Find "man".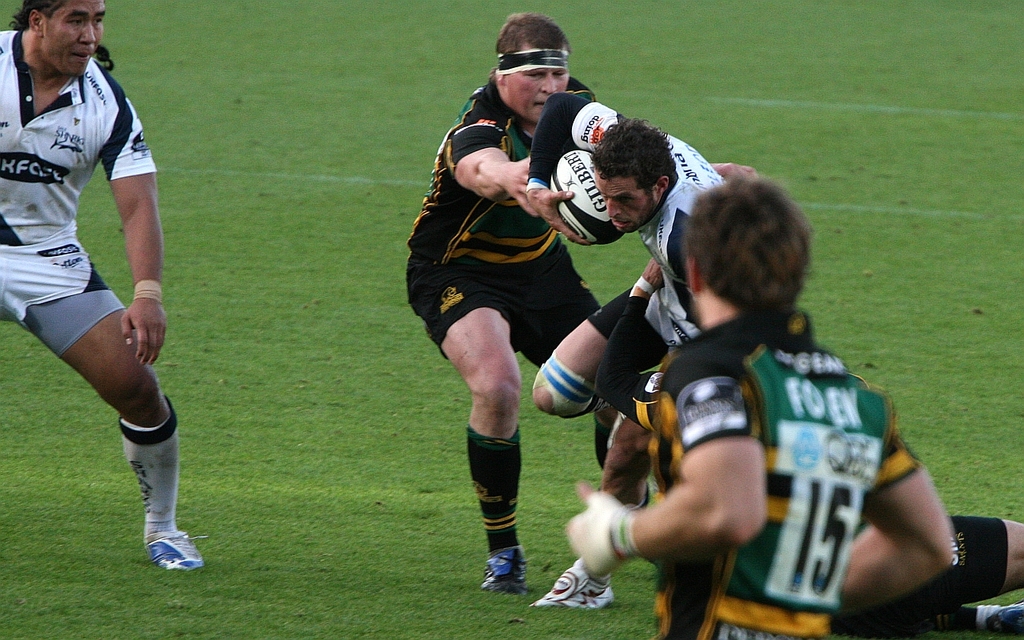
locate(526, 90, 741, 607).
